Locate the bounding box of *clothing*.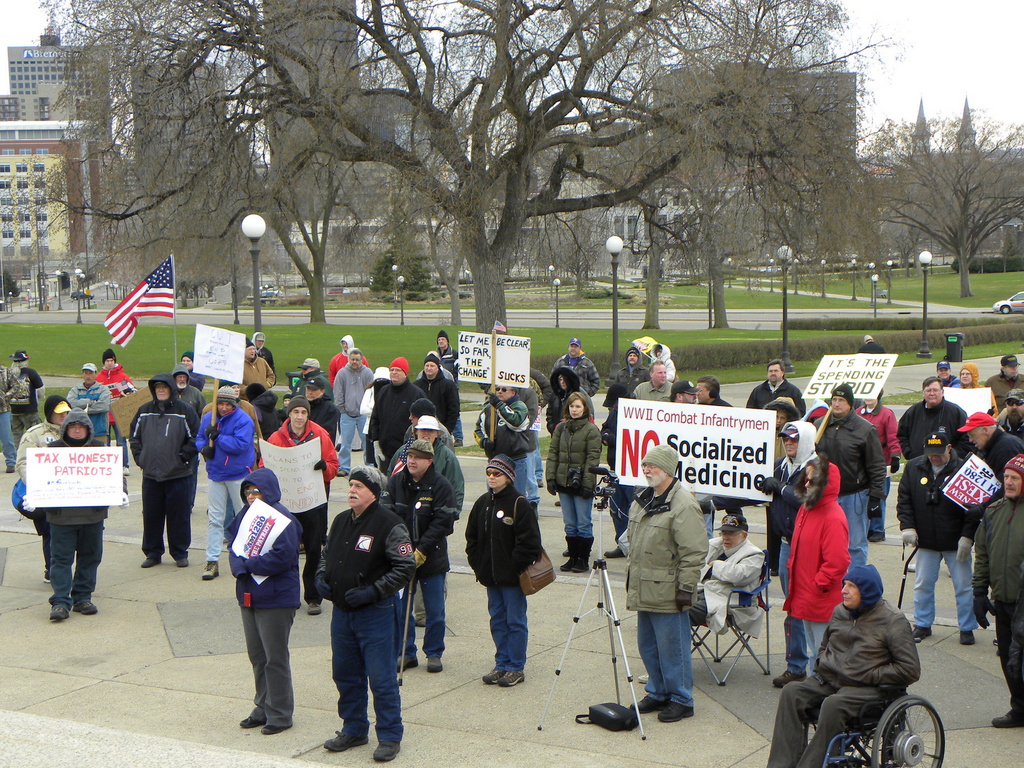
Bounding box: x1=234 y1=359 x2=275 y2=385.
